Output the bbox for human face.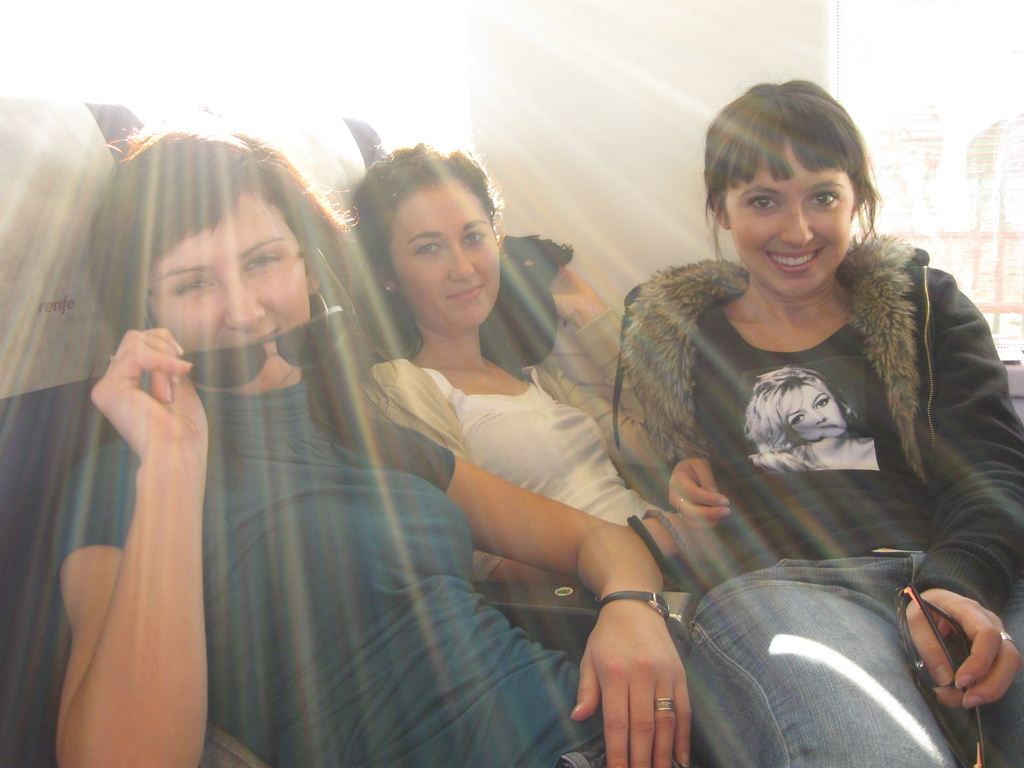
box=[385, 188, 497, 326].
